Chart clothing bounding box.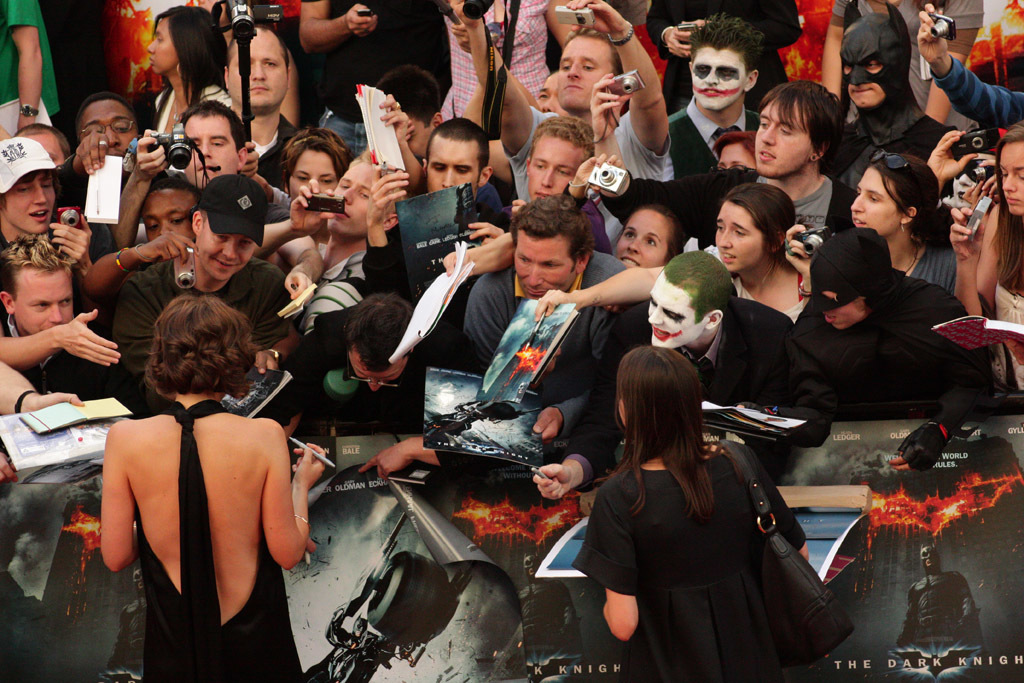
Charted: region(572, 450, 810, 681).
